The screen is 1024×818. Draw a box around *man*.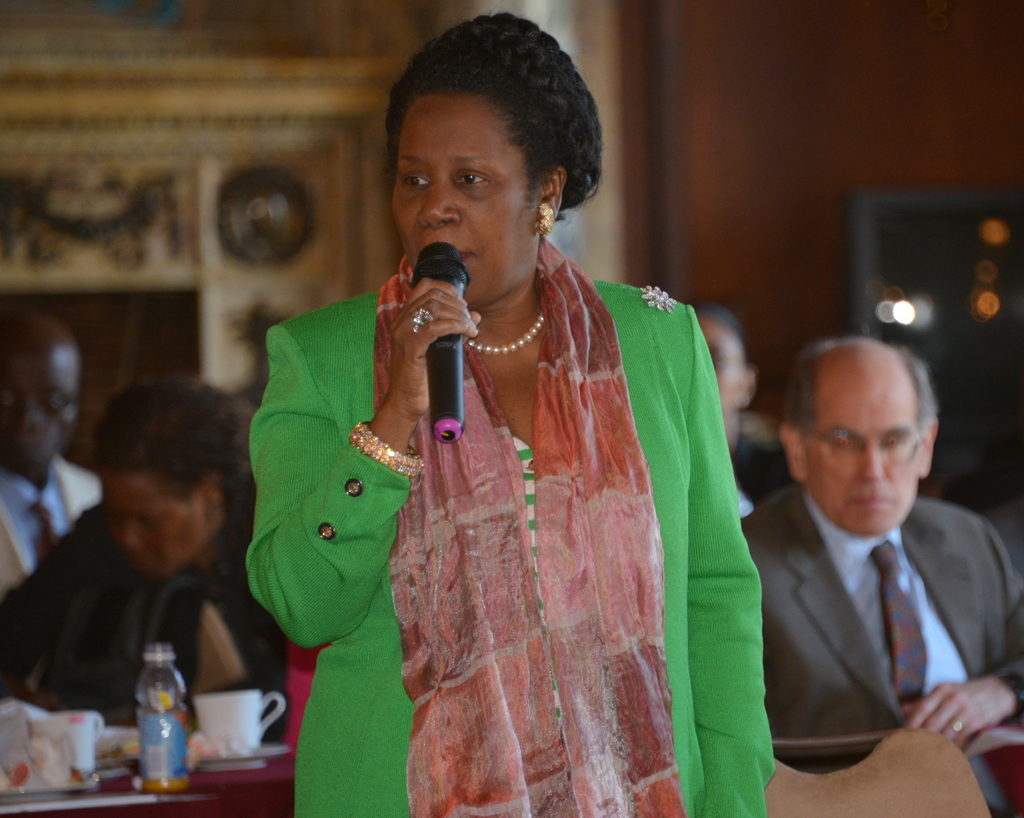
728, 323, 1023, 802.
